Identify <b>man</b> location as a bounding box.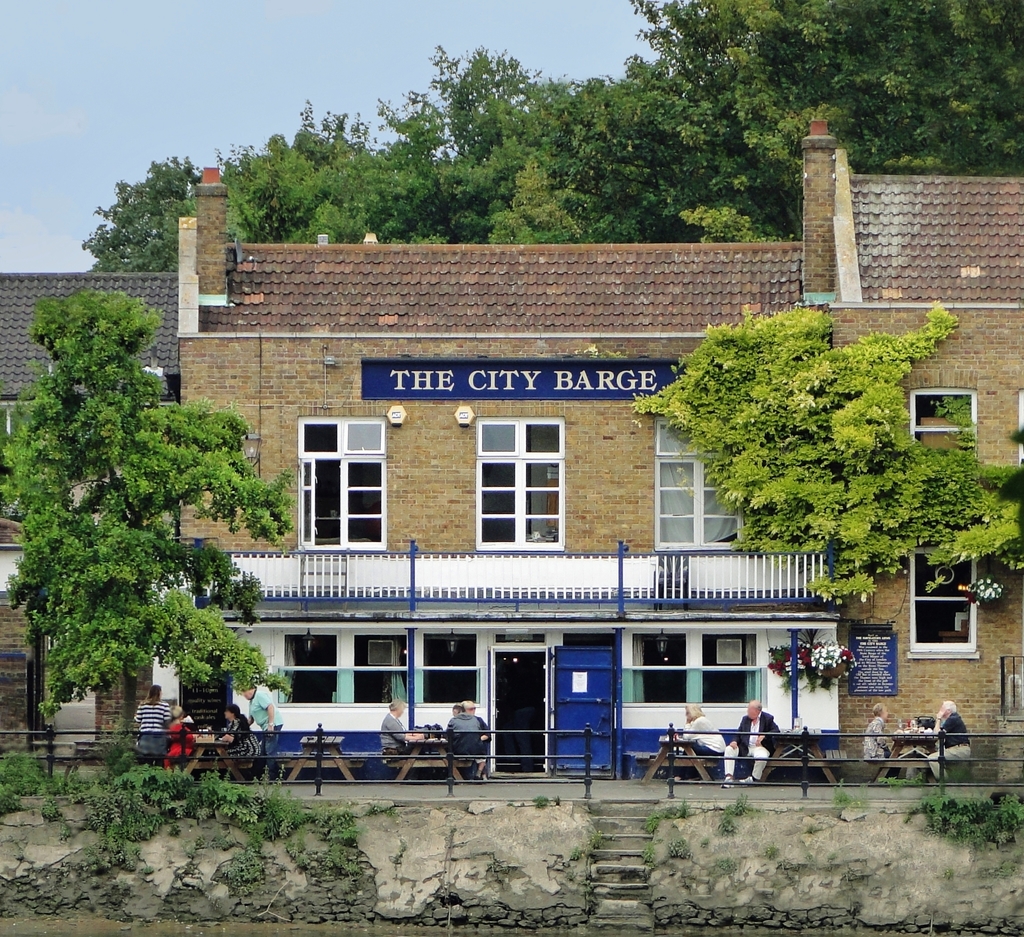
select_region(444, 703, 482, 771).
